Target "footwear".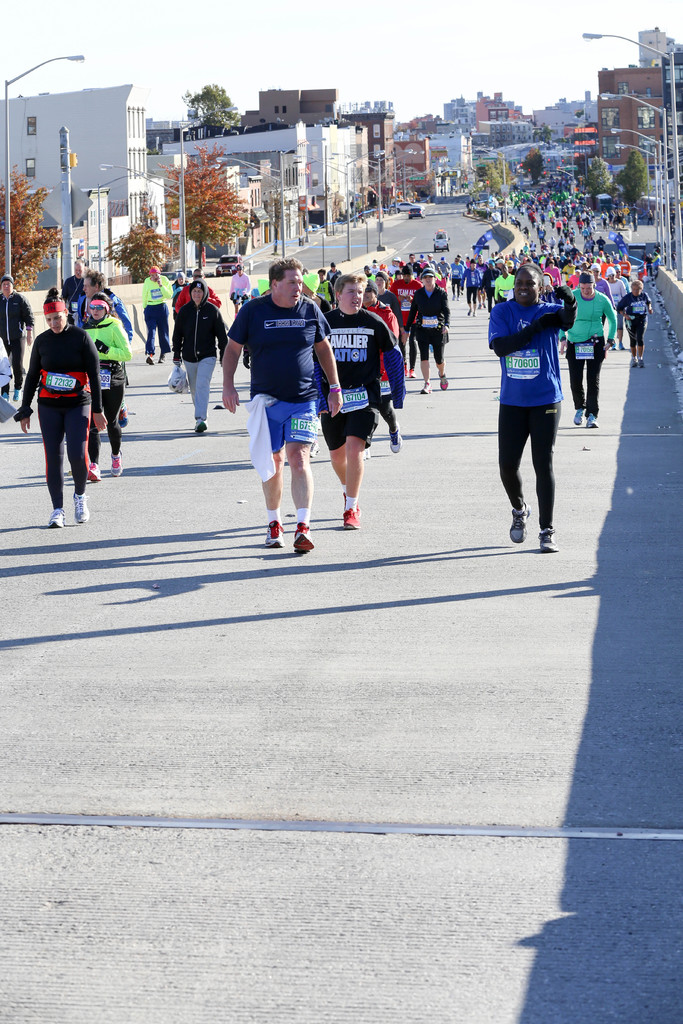
Target region: crop(50, 506, 64, 534).
